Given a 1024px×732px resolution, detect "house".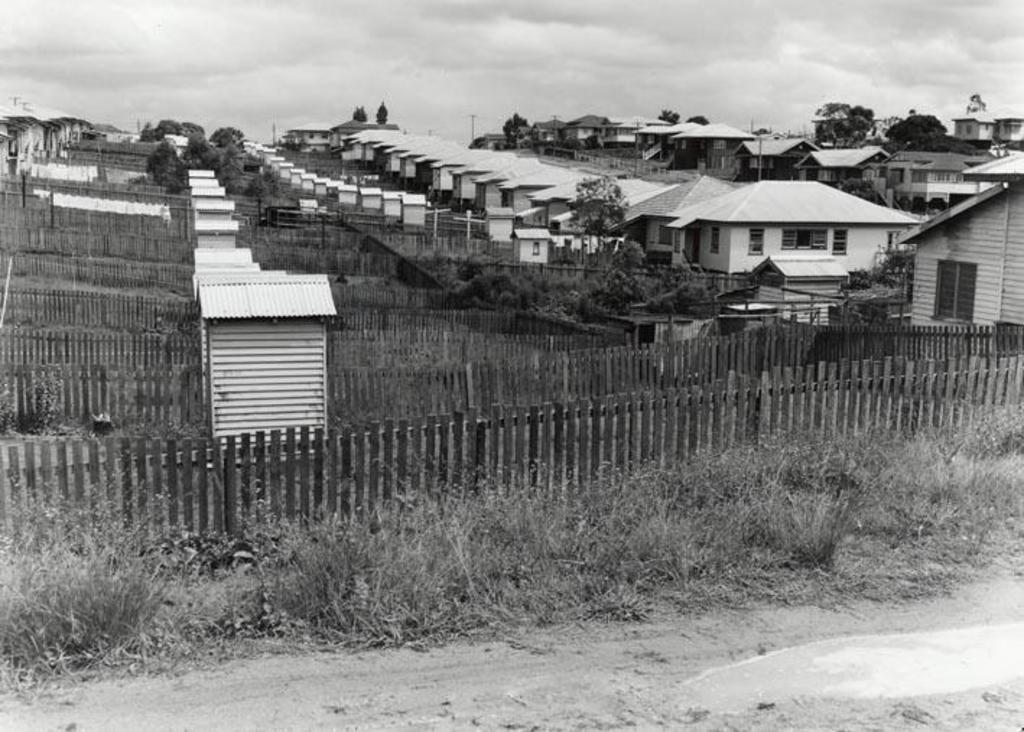
bbox=[622, 159, 924, 292].
